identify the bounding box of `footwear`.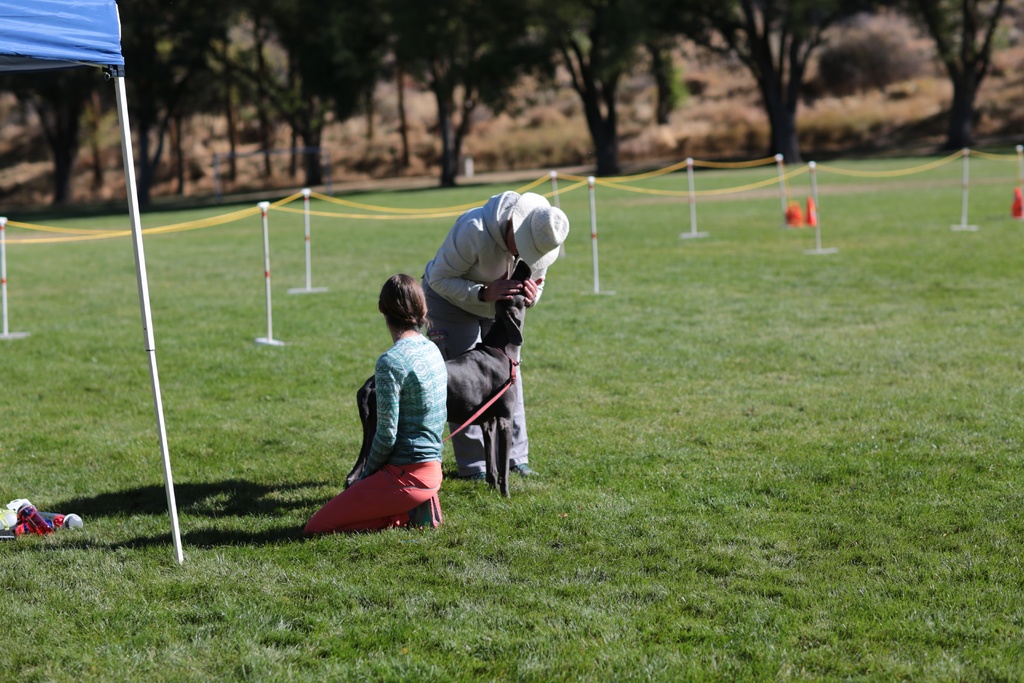
pyautogui.locateOnScreen(518, 462, 535, 474).
